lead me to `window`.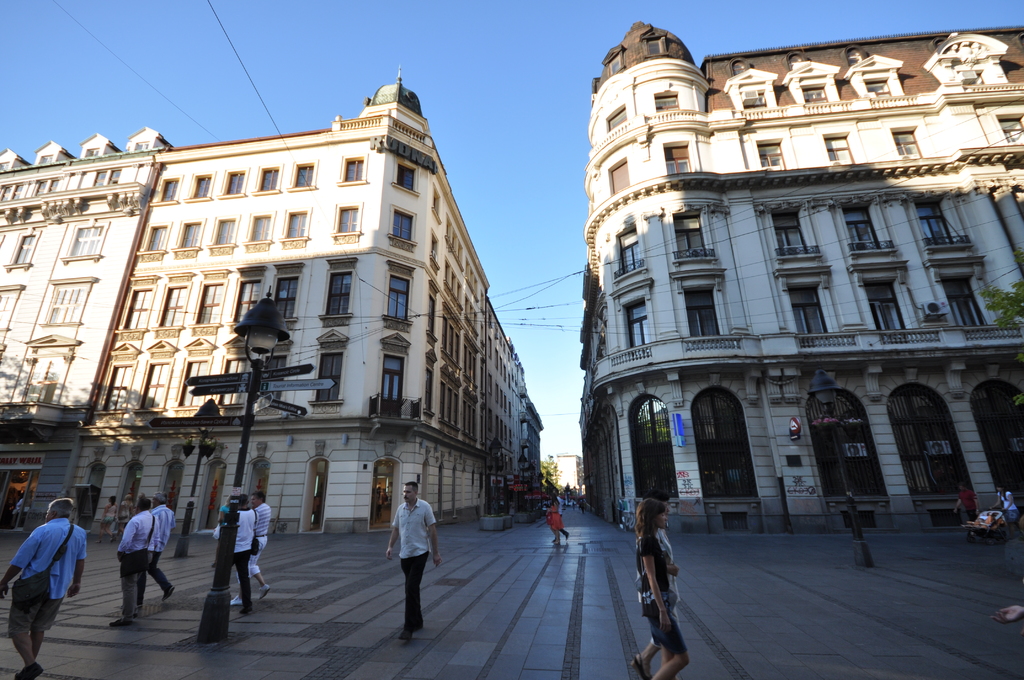
Lead to 503,391,509,411.
